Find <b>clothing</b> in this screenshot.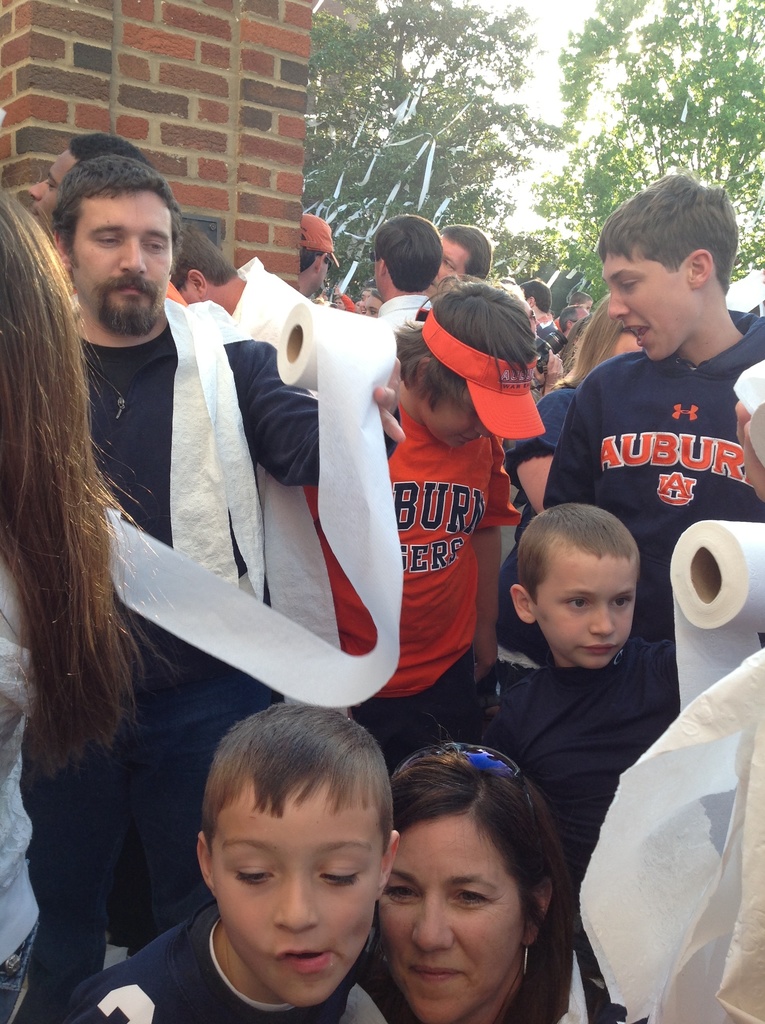
The bounding box for <b>clothing</b> is (x1=372, y1=285, x2=440, y2=362).
